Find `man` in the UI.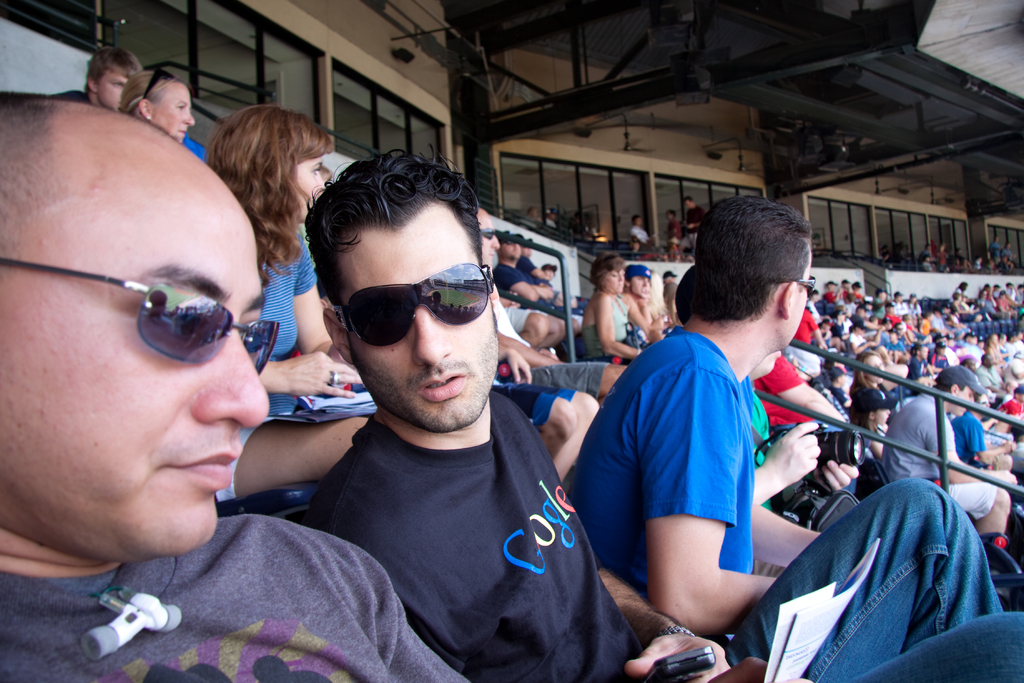
UI element at box(0, 83, 469, 682).
